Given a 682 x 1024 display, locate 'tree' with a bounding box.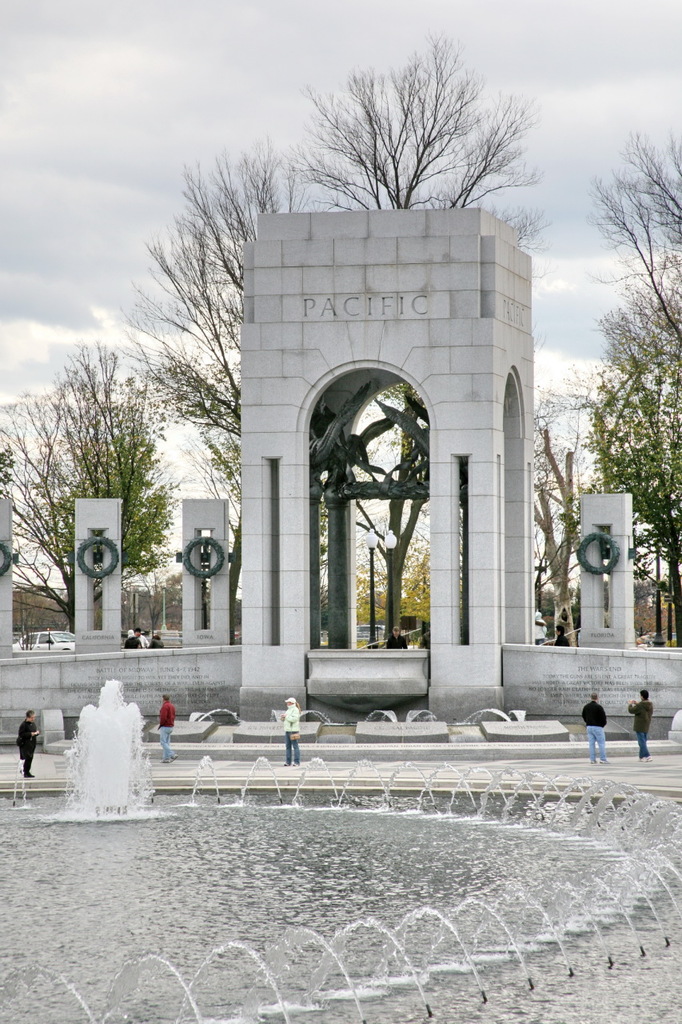
Located: 109, 131, 438, 645.
